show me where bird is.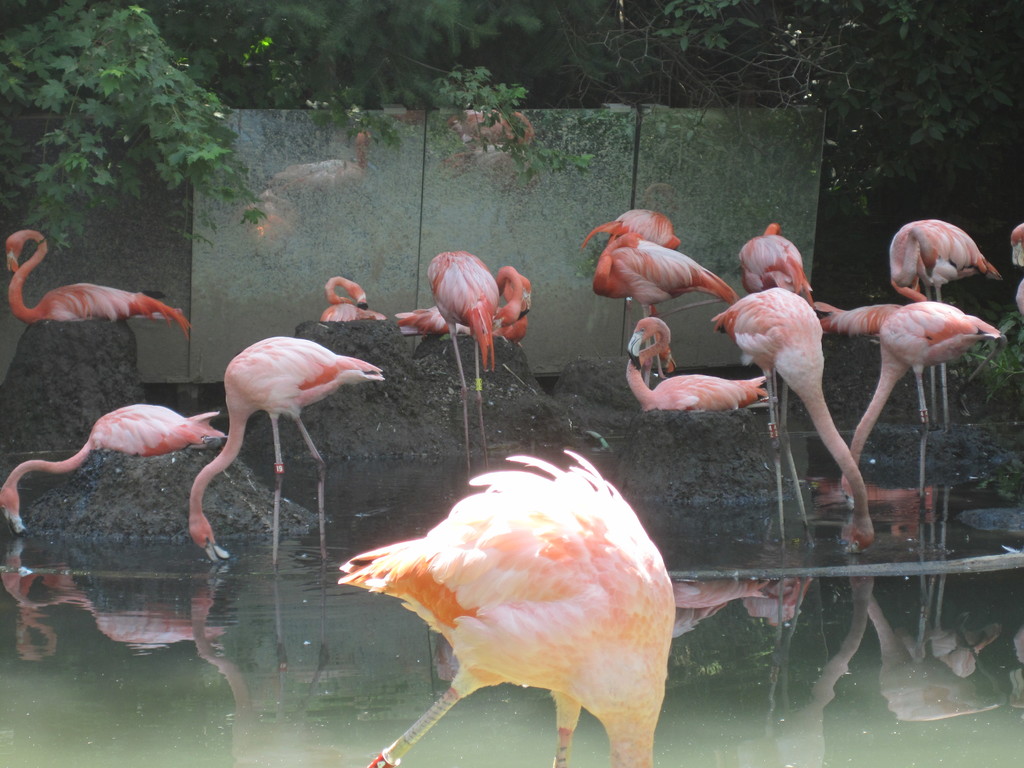
bird is at [736, 220, 817, 404].
